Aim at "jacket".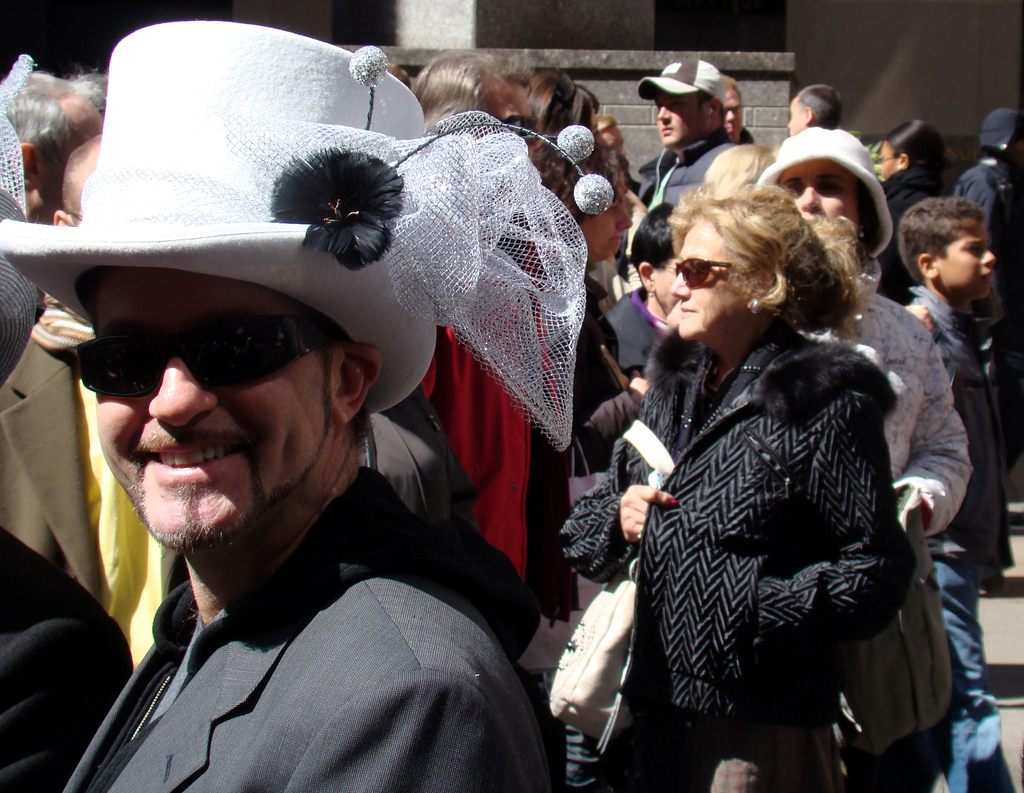
Aimed at region(881, 279, 1023, 613).
